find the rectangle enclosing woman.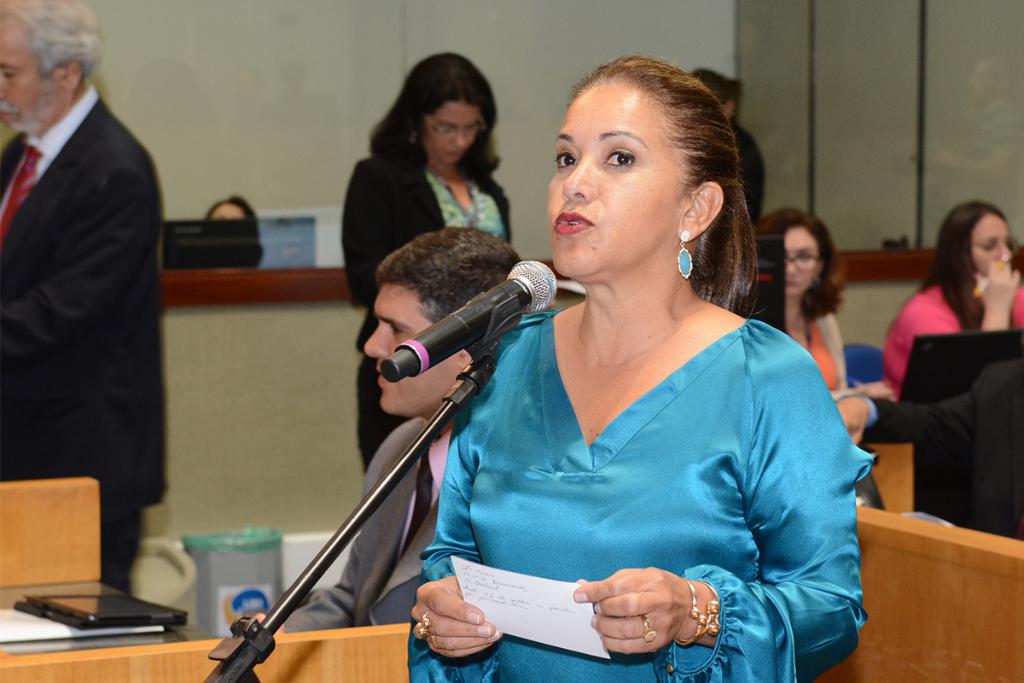
rect(752, 206, 881, 435).
